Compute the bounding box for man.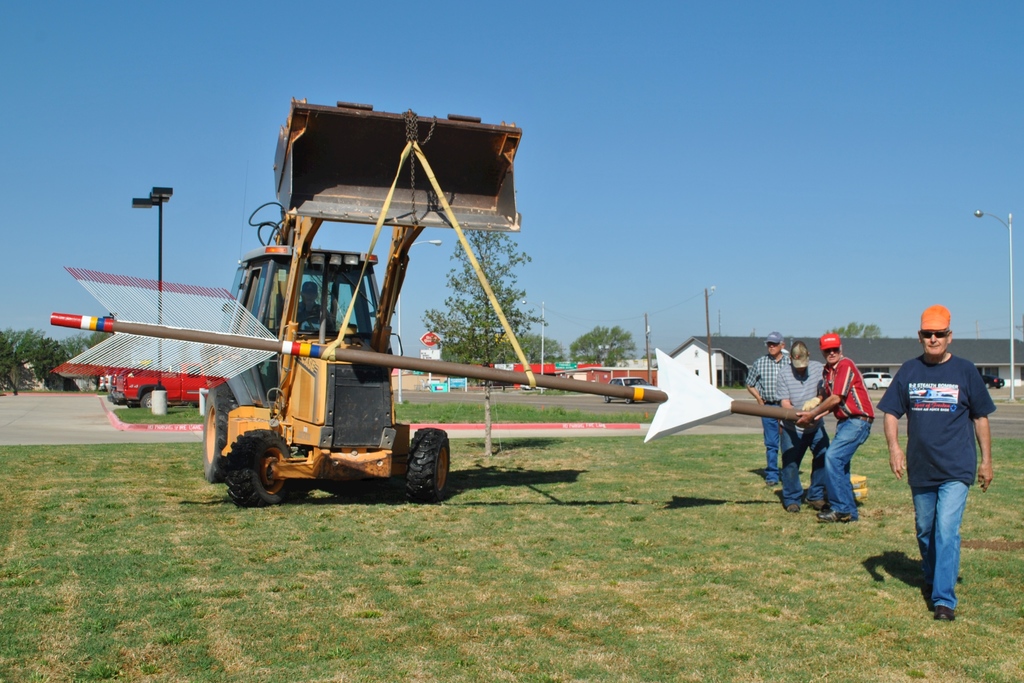
<bbox>775, 339, 825, 507</bbox>.
